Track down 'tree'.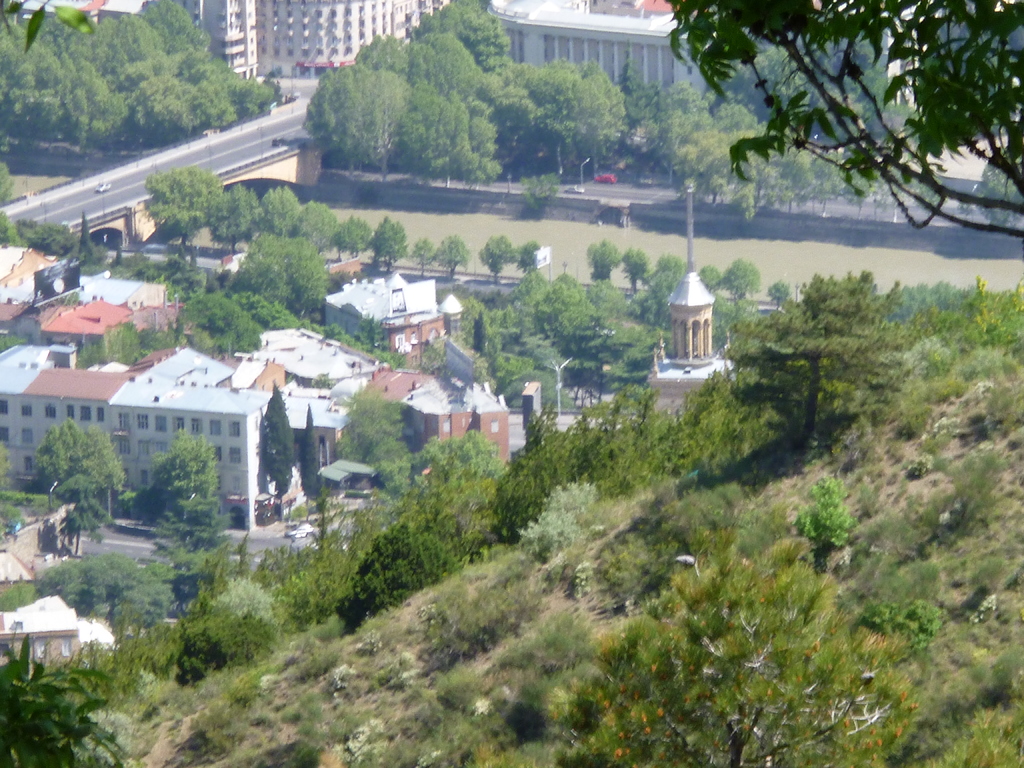
Tracked to [724,259,917,462].
